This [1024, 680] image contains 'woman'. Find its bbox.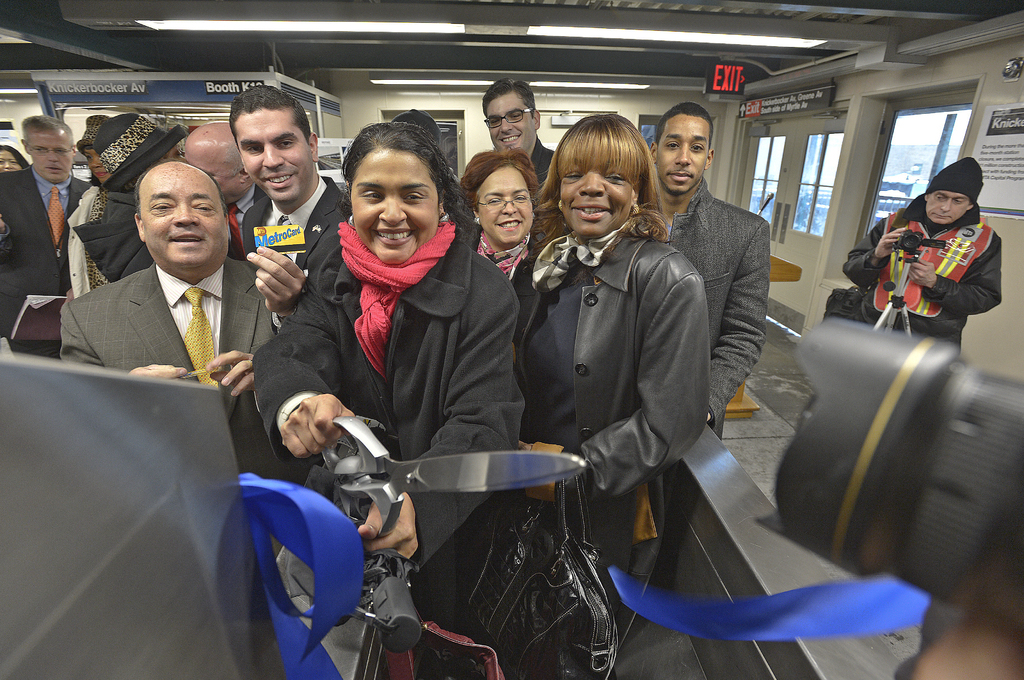
locate(65, 111, 109, 304).
